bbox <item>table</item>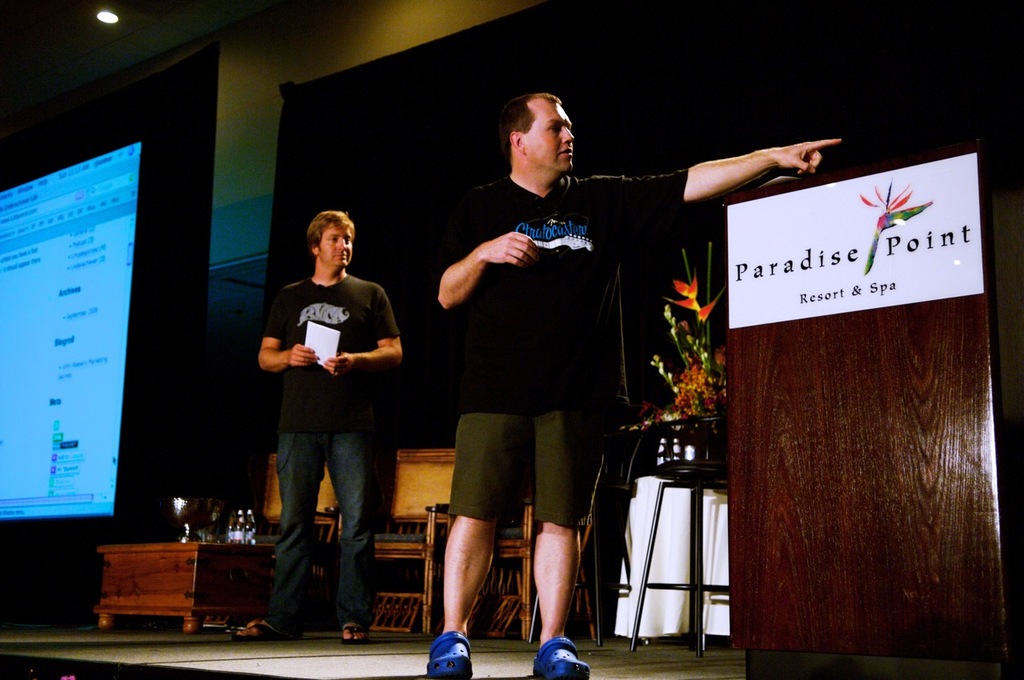
Rect(97, 541, 280, 631)
